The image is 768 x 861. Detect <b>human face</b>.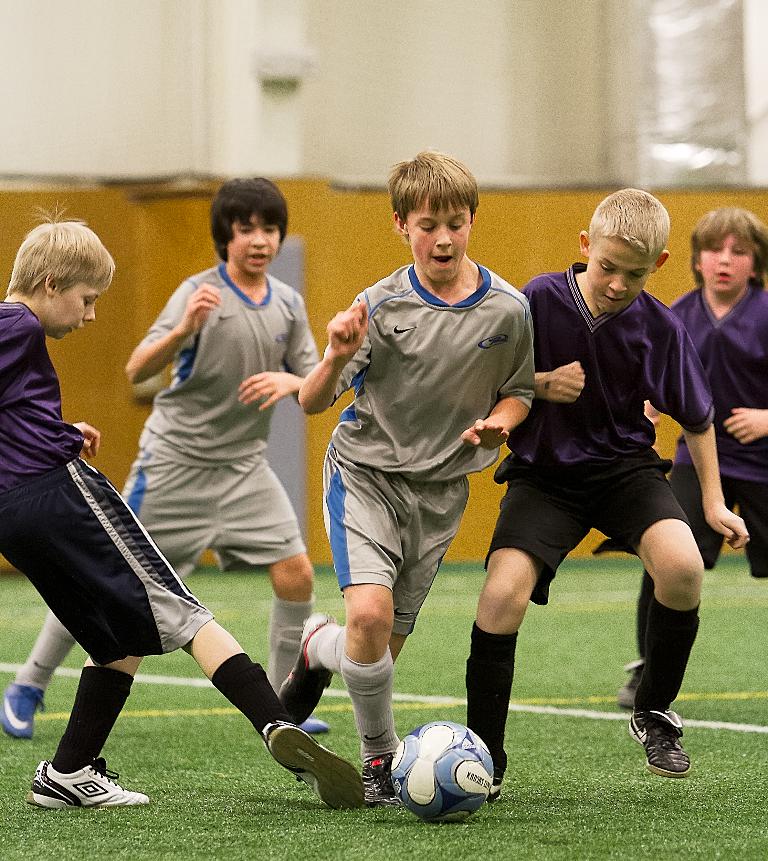
Detection: [x1=588, y1=237, x2=648, y2=309].
